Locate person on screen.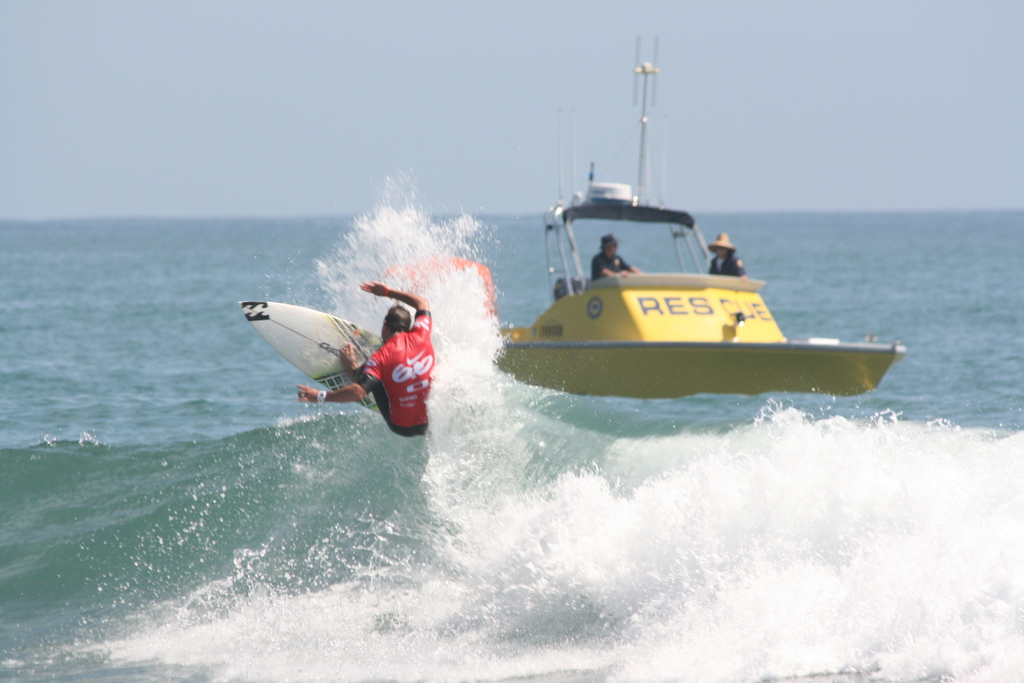
On screen at region(598, 233, 646, 283).
